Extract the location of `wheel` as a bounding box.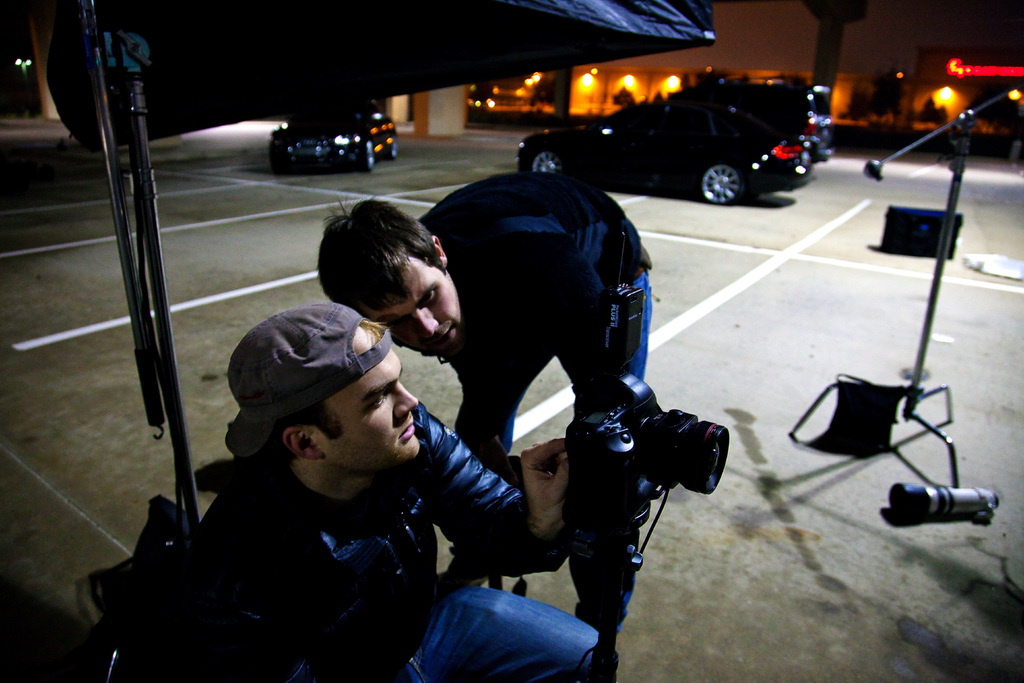
[531,146,564,174].
